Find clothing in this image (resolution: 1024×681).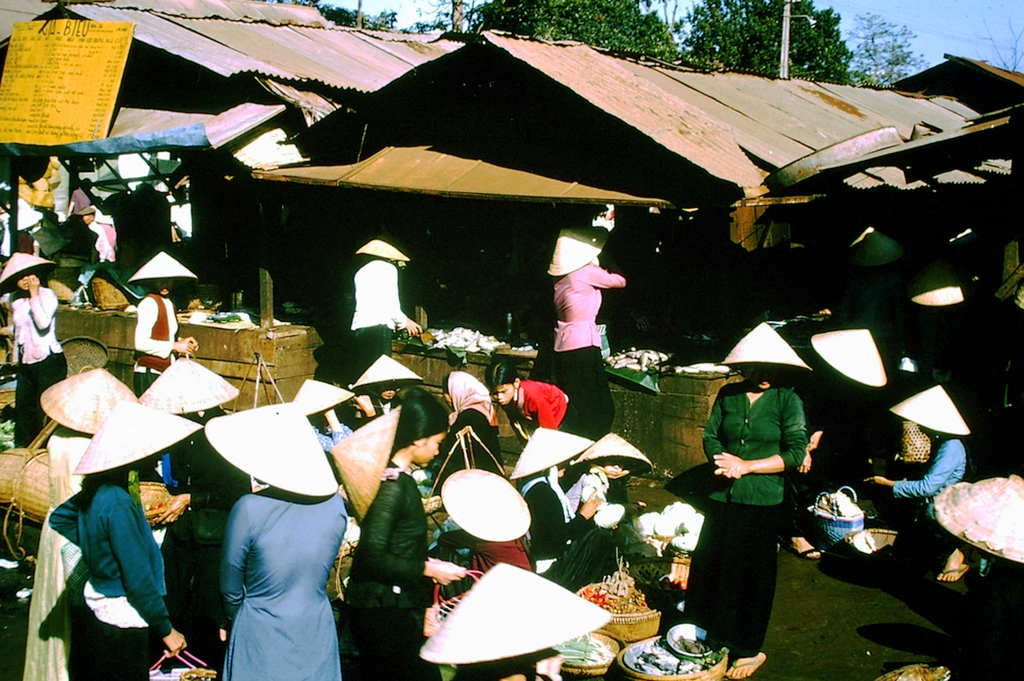
(x1=689, y1=364, x2=819, y2=652).
